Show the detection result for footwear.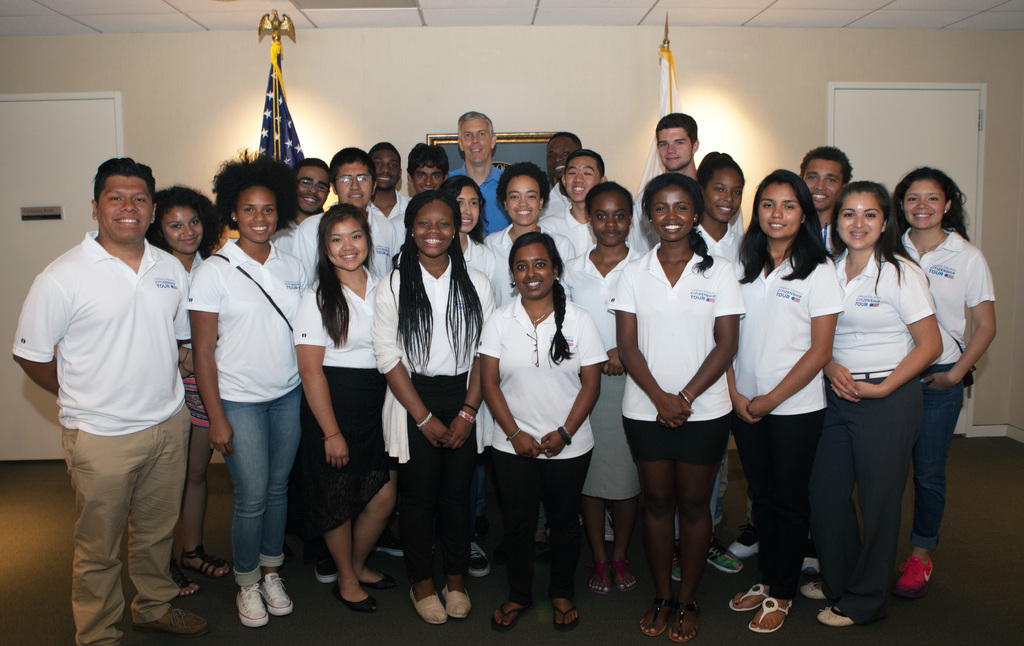
detection(728, 542, 763, 559).
